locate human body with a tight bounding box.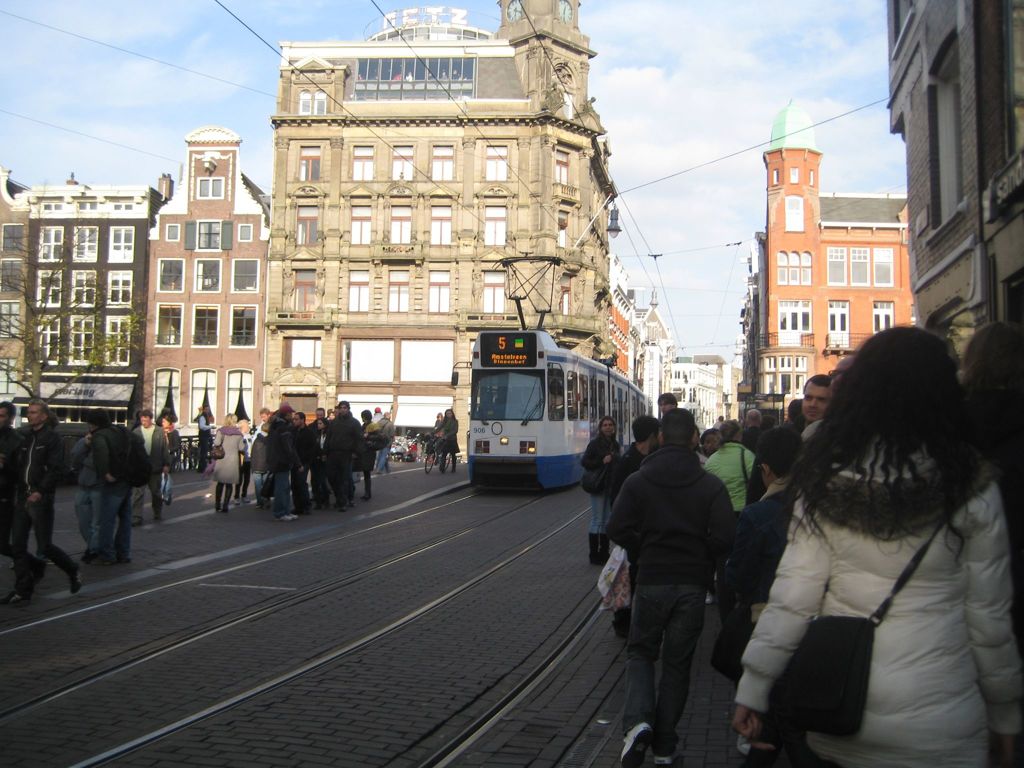
x1=134 y1=408 x2=167 y2=529.
